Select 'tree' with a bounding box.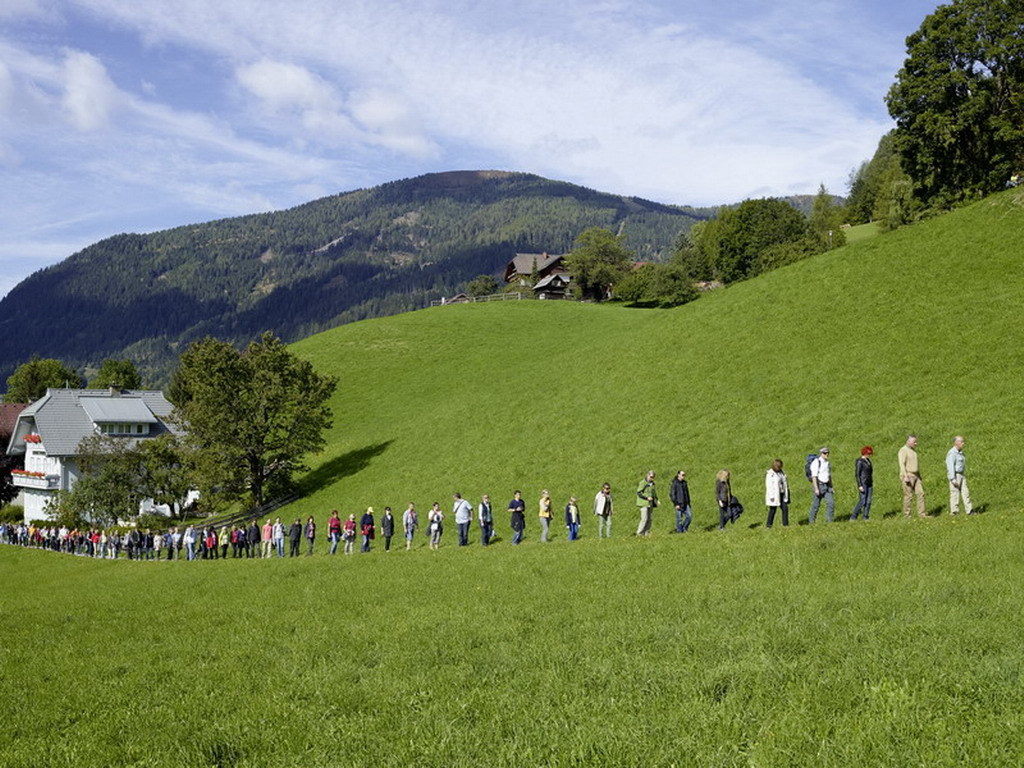
bbox=[803, 178, 839, 241].
